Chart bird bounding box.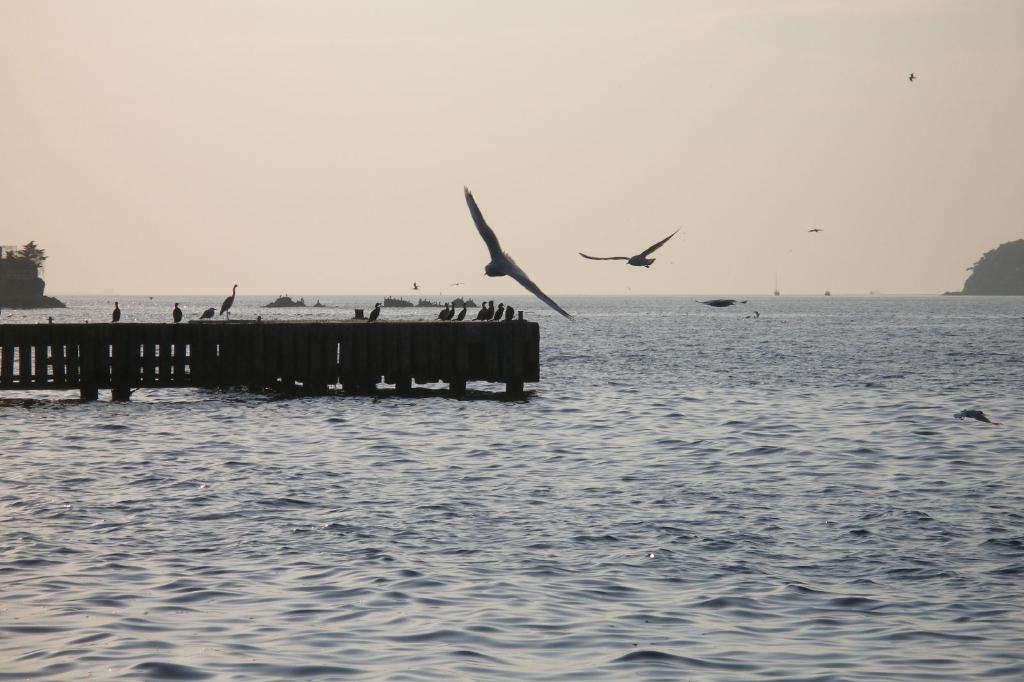
Charted: [left=458, top=307, right=472, bottom=320].
